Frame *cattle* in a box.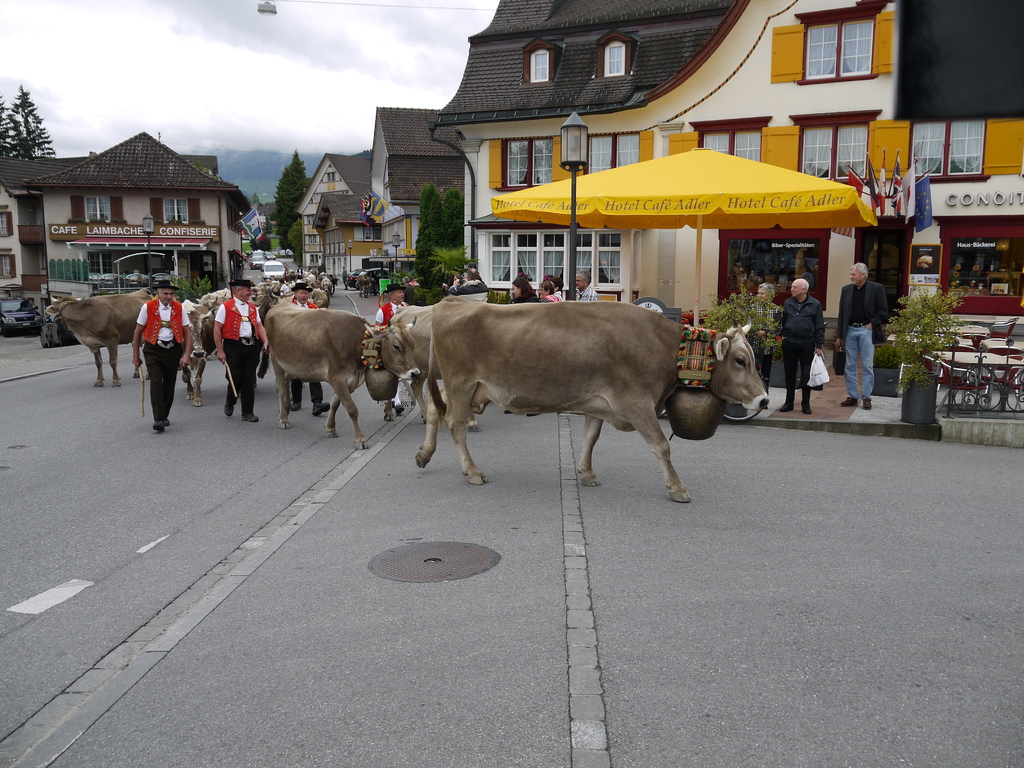
x1=178 y1=297 x2=199 y2=313.
